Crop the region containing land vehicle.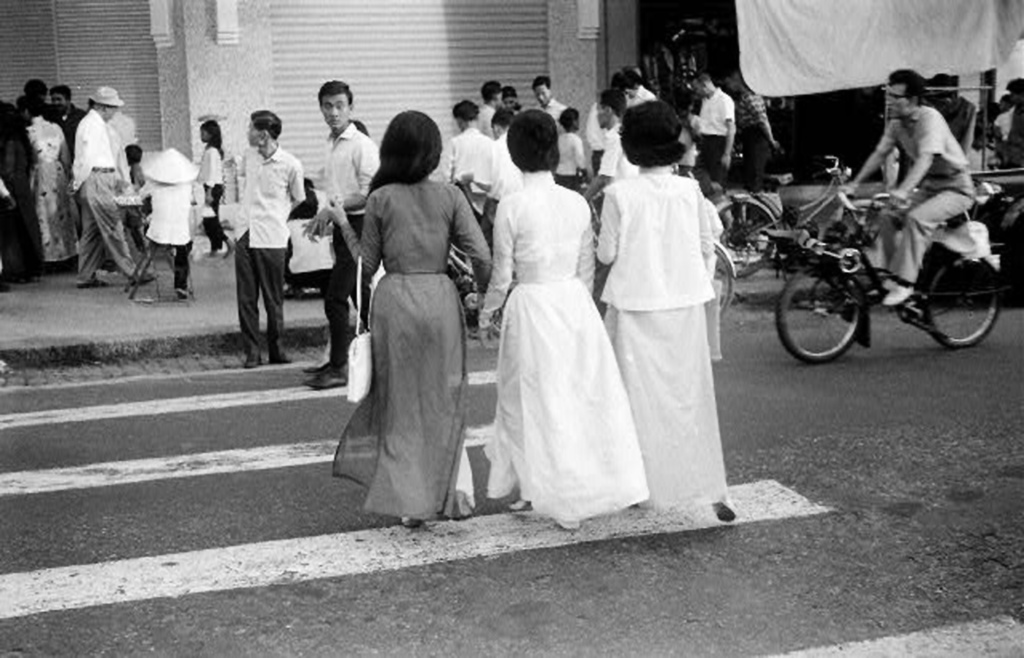
Crop region: BBox(580, 186, 731, 314).
